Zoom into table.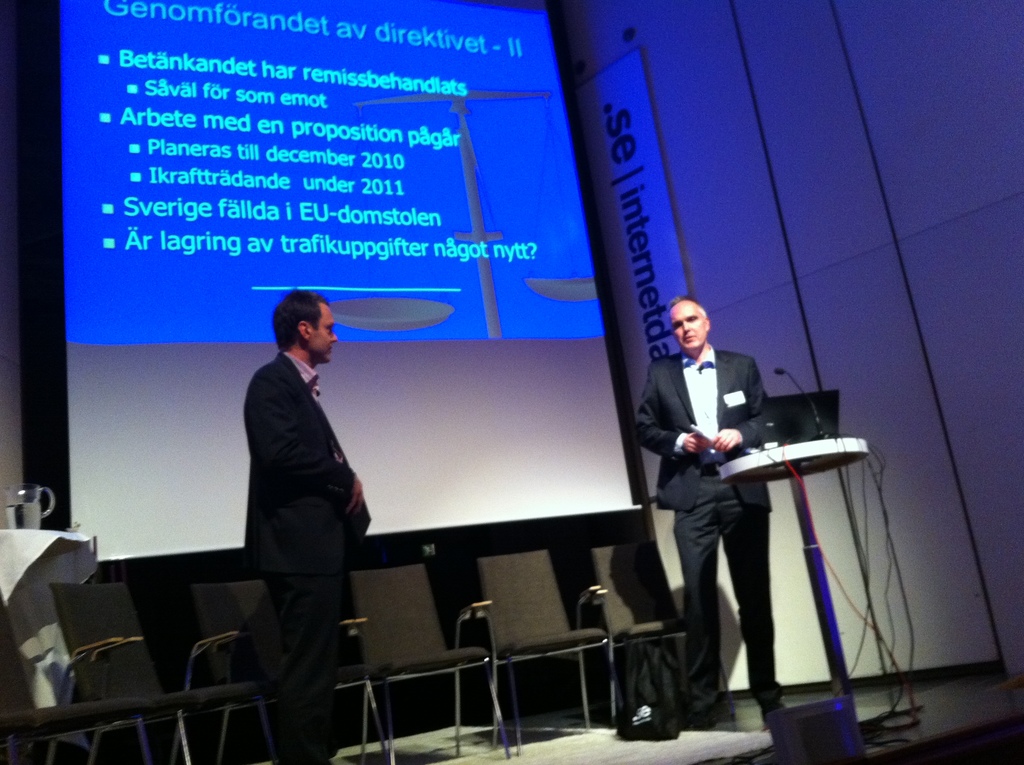
Zoom target: {"x1": 716, "y1": 433, "x2": 873, "y2": 764}.
